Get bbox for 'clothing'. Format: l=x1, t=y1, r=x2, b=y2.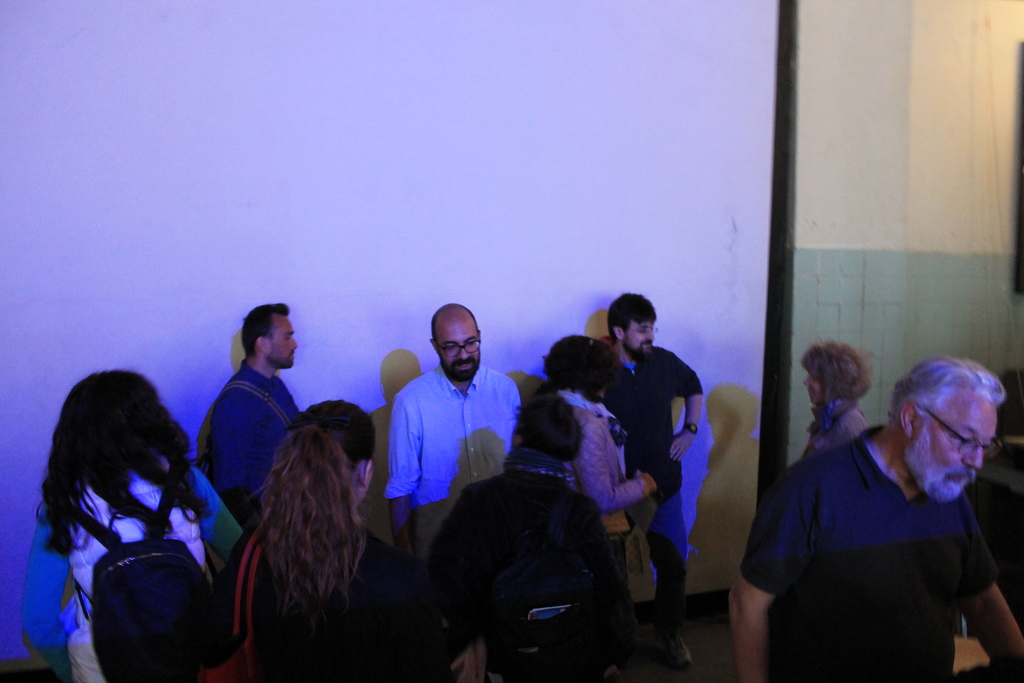
l=806, t=400, r=876, b=460.
